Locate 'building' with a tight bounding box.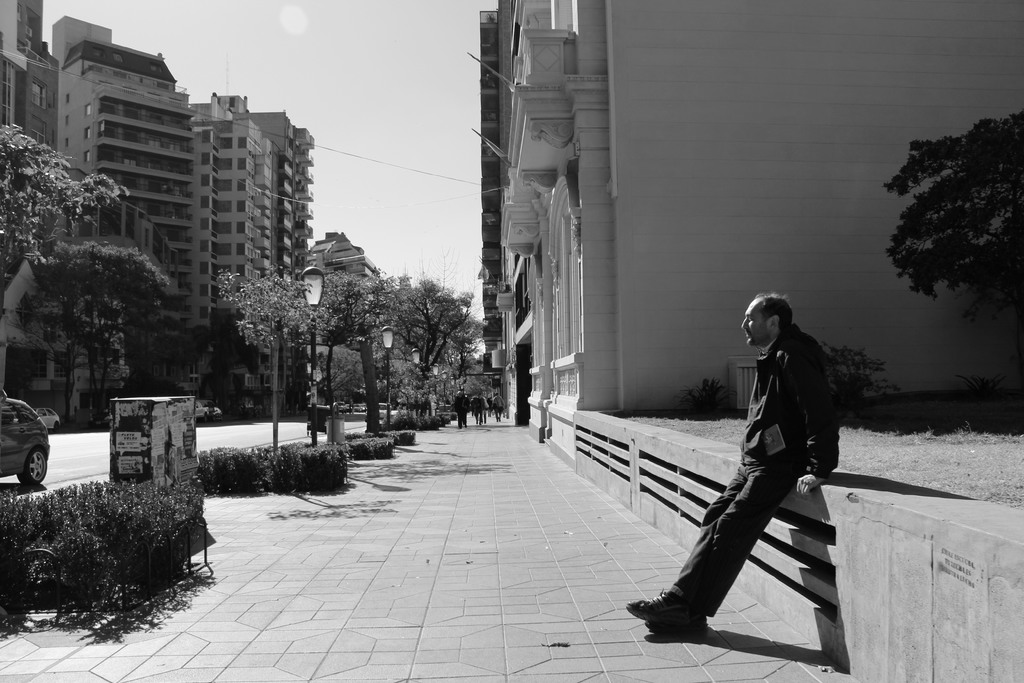
detection(0, 0, 59, 423).
